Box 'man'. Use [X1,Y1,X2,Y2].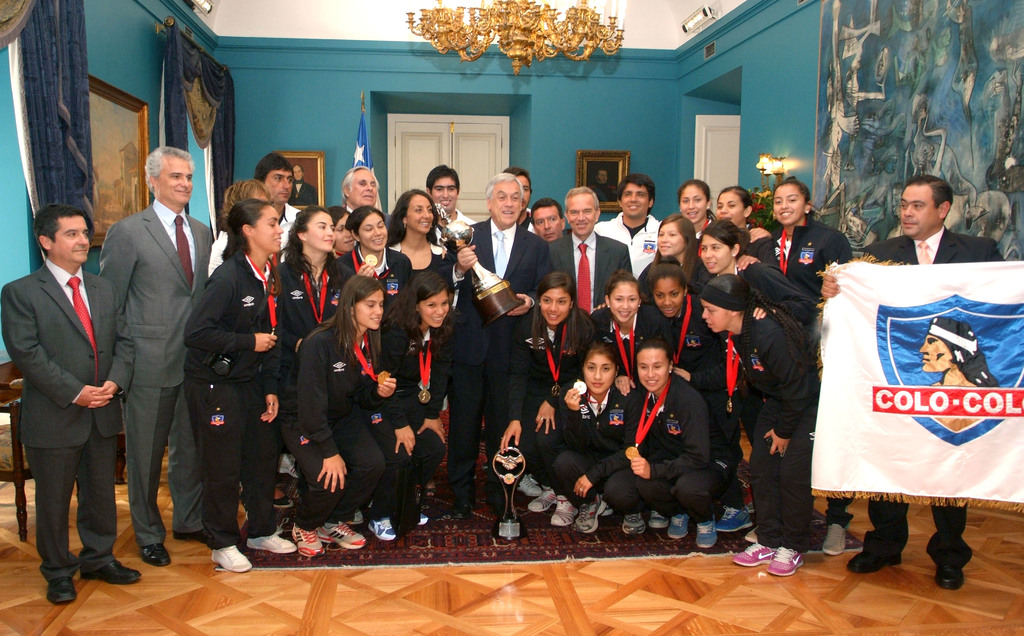
[13,162,134,603].
